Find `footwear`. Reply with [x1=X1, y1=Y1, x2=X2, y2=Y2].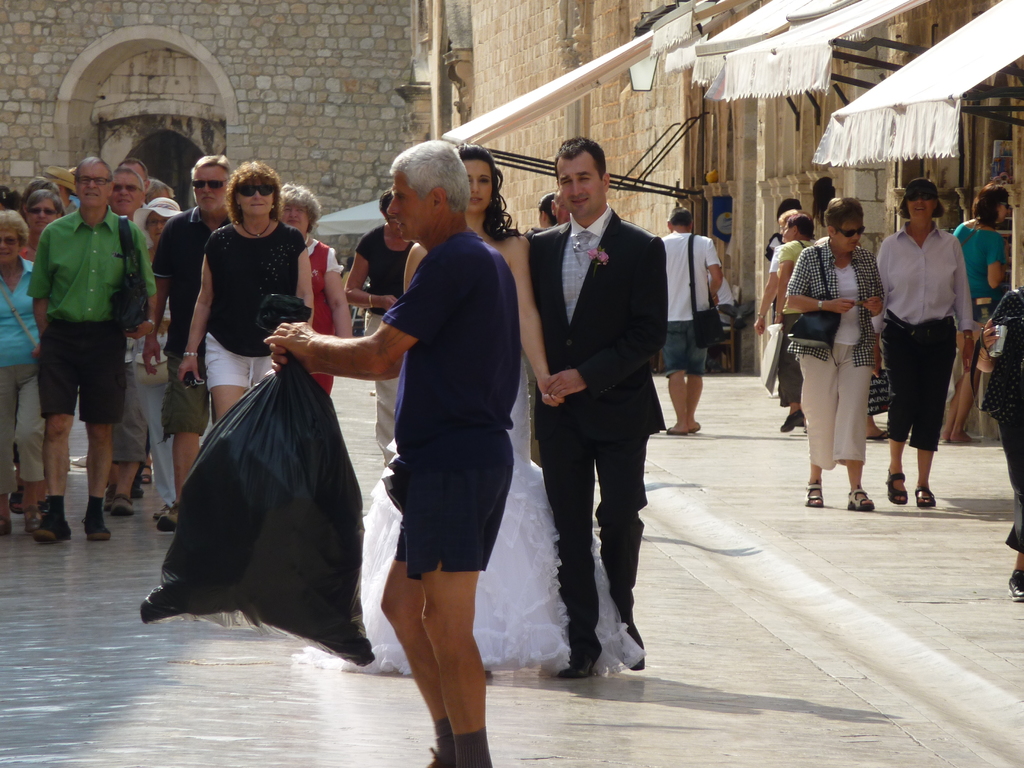
[x1=108, y1=494, x2=134, y2=522].
